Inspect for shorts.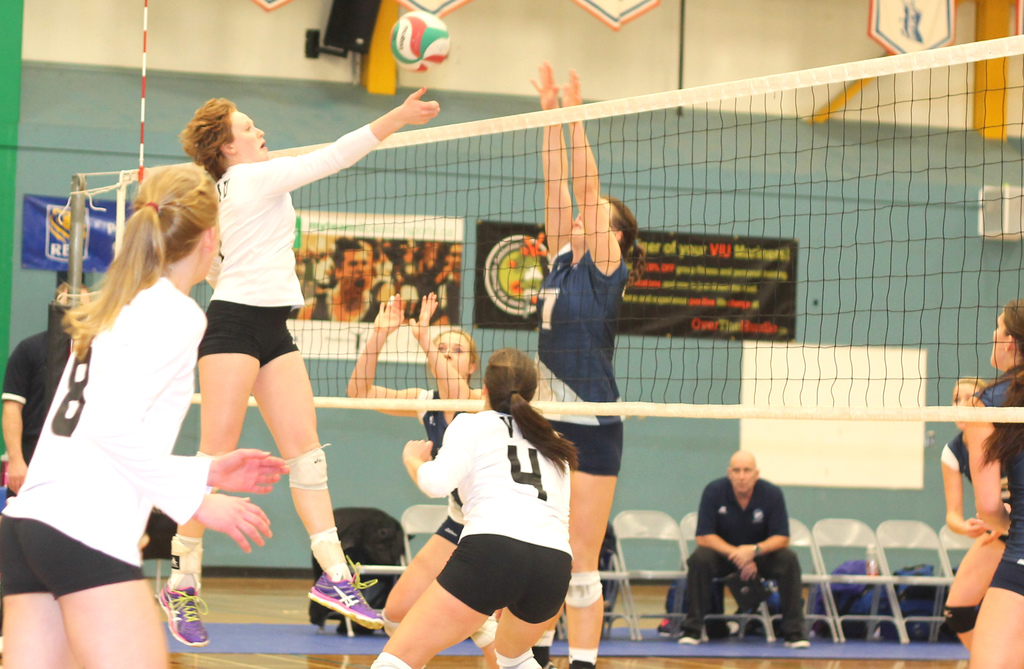
Inspection: 981,555,1023,596.
